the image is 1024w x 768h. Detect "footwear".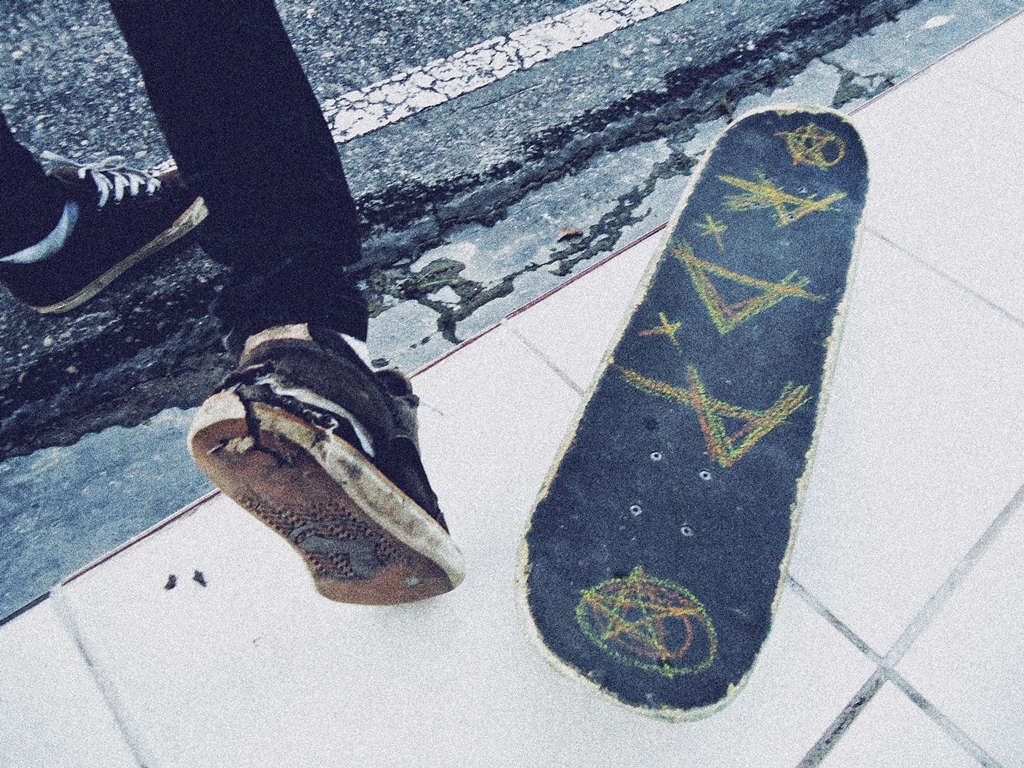
Detection: l=185, t=326, r=464, b=610.
